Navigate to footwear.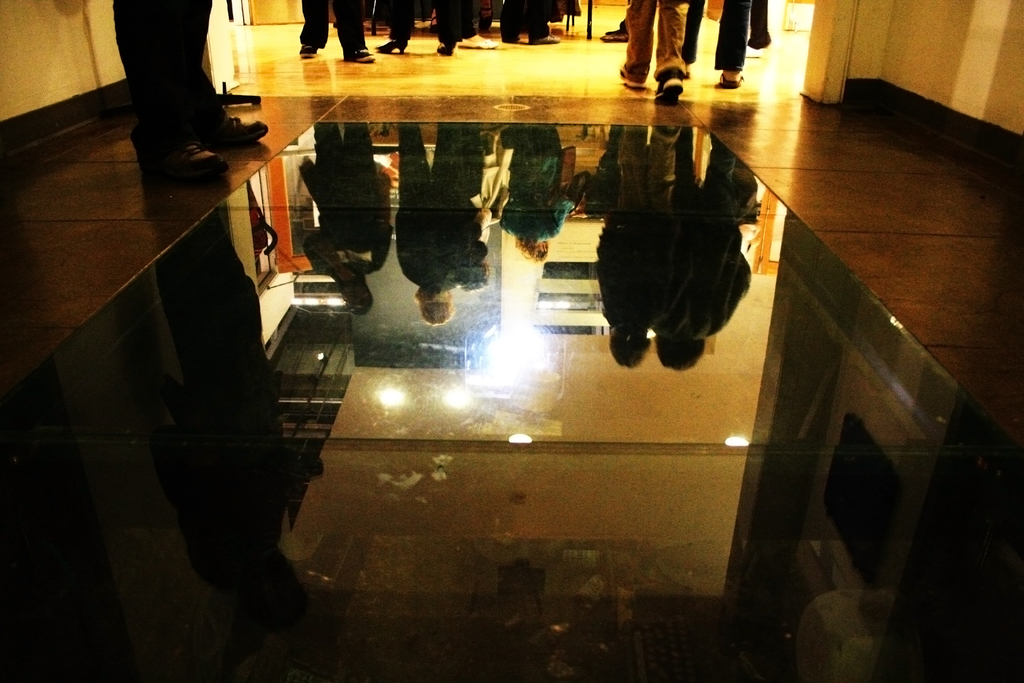
Navigation target: rect(658, 72, 684, 101).
